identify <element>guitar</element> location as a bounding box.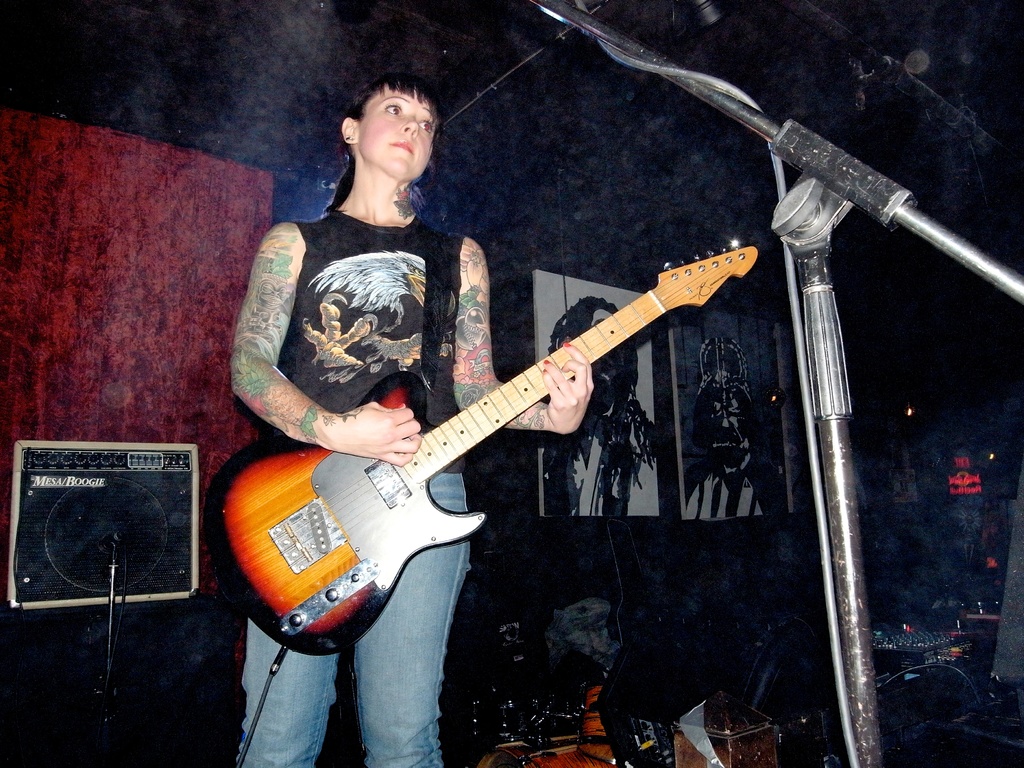
l=206, t=234, r=761, b=655.
